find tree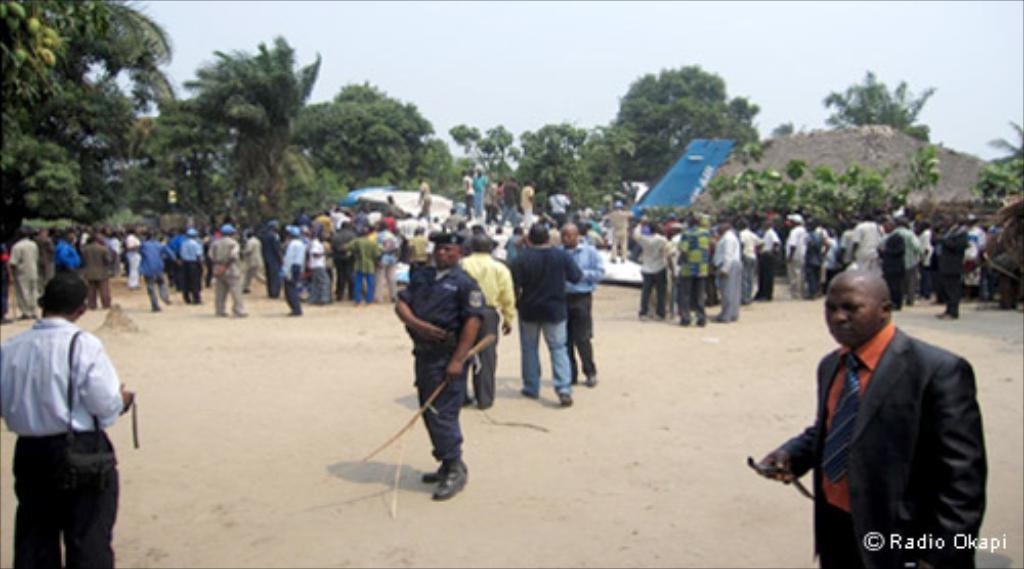
left=524, top=123, right=596, bottom=201
